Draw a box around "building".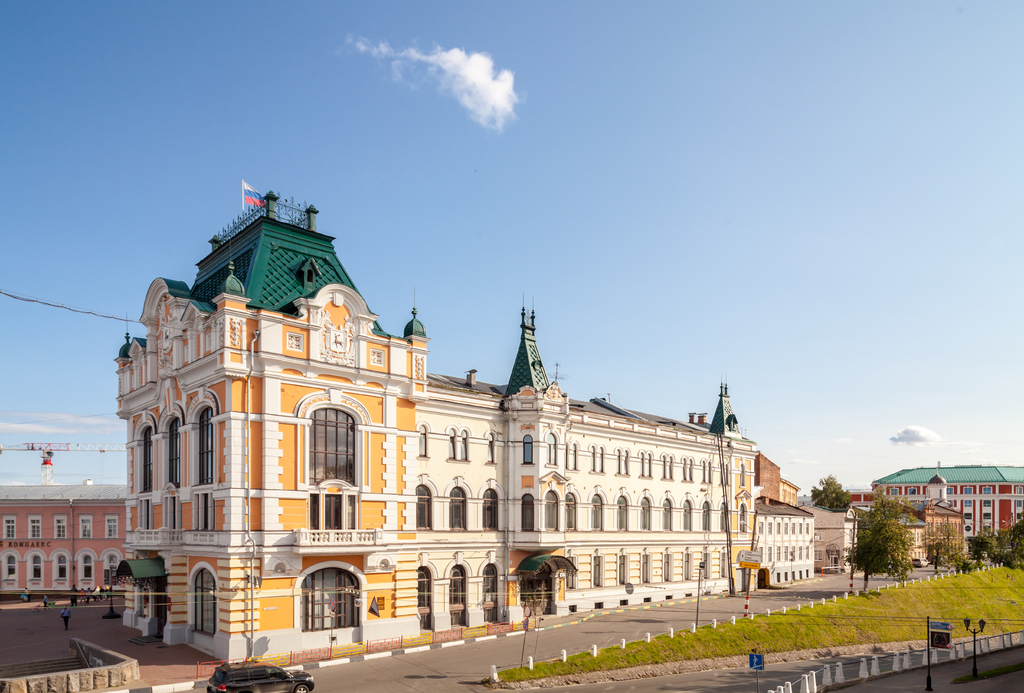
<bbox>0, 475, 134, 603</bbox>.
